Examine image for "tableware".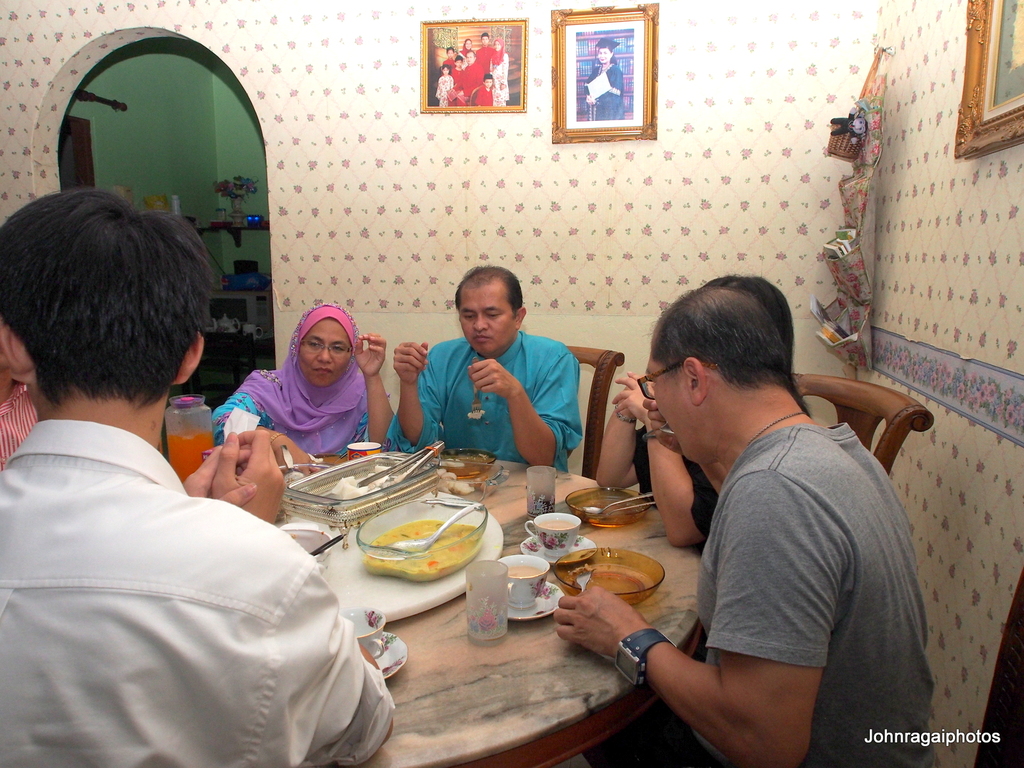
Examination result: pyautogui.locateOnScreen(331, 506, 489, 598).
